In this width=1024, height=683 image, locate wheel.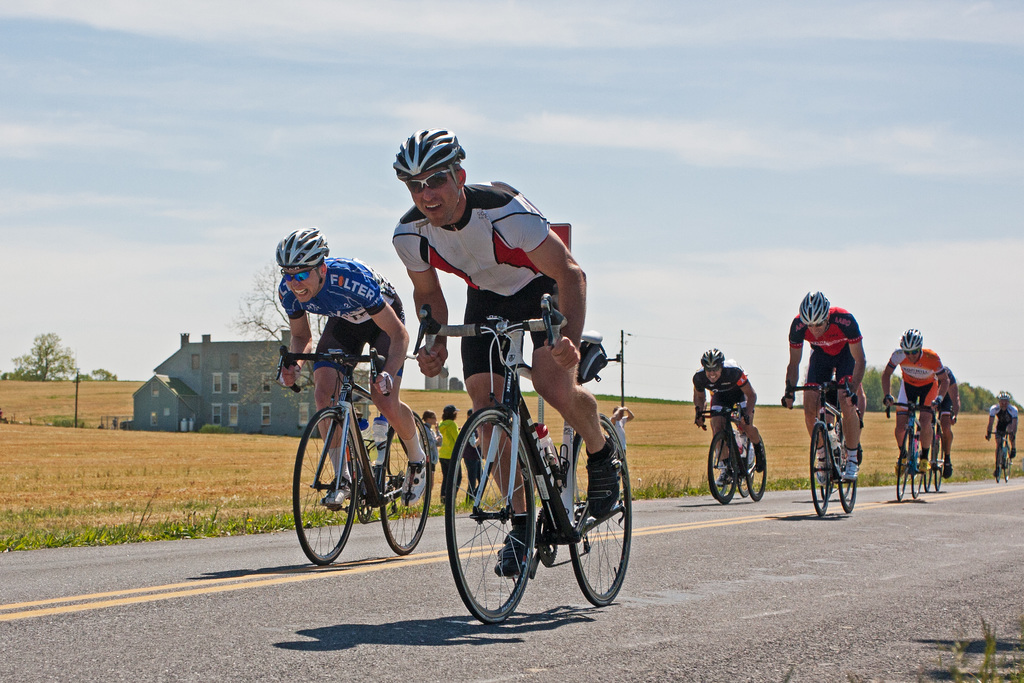
Bounding box: detection(841, 483, 850, 497).
